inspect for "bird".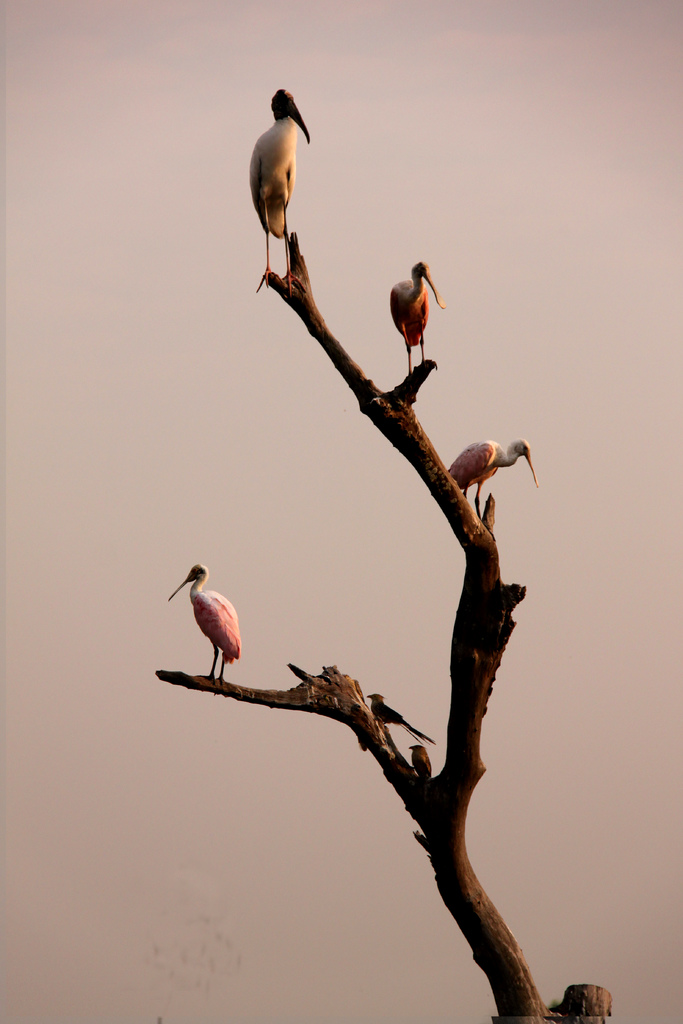
Inspection: [x1=251, y1=84, x2=329, y2=294].
